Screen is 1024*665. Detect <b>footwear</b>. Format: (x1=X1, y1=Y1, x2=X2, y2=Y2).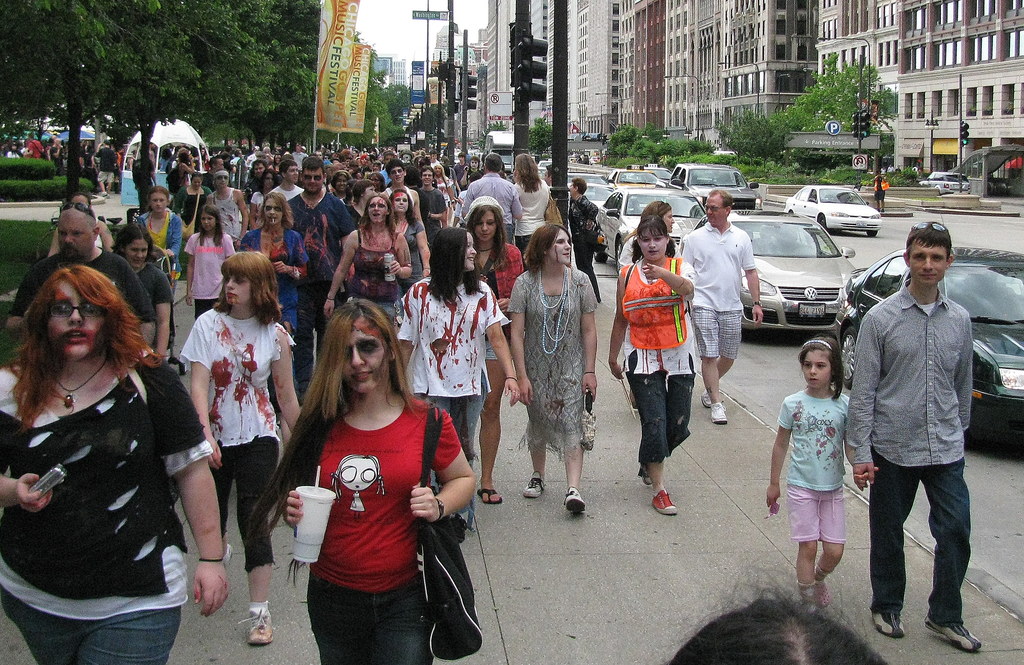
(x1=563, y1=485, x2=587, y2=513).
